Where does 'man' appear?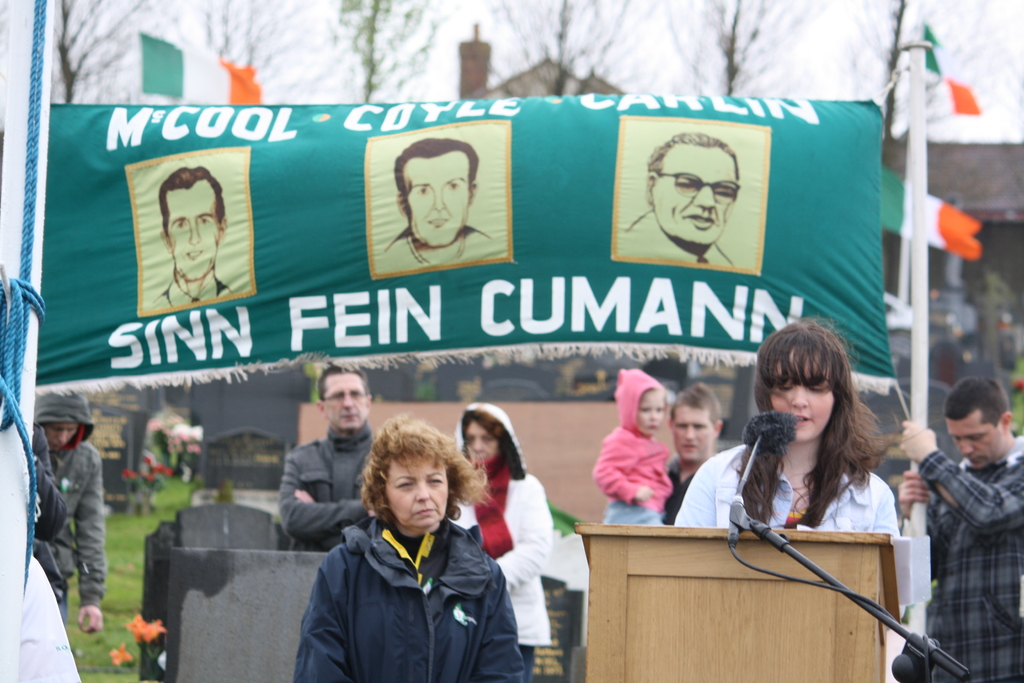
Appears at [left=624, top=131, right=743, bottom=269].
